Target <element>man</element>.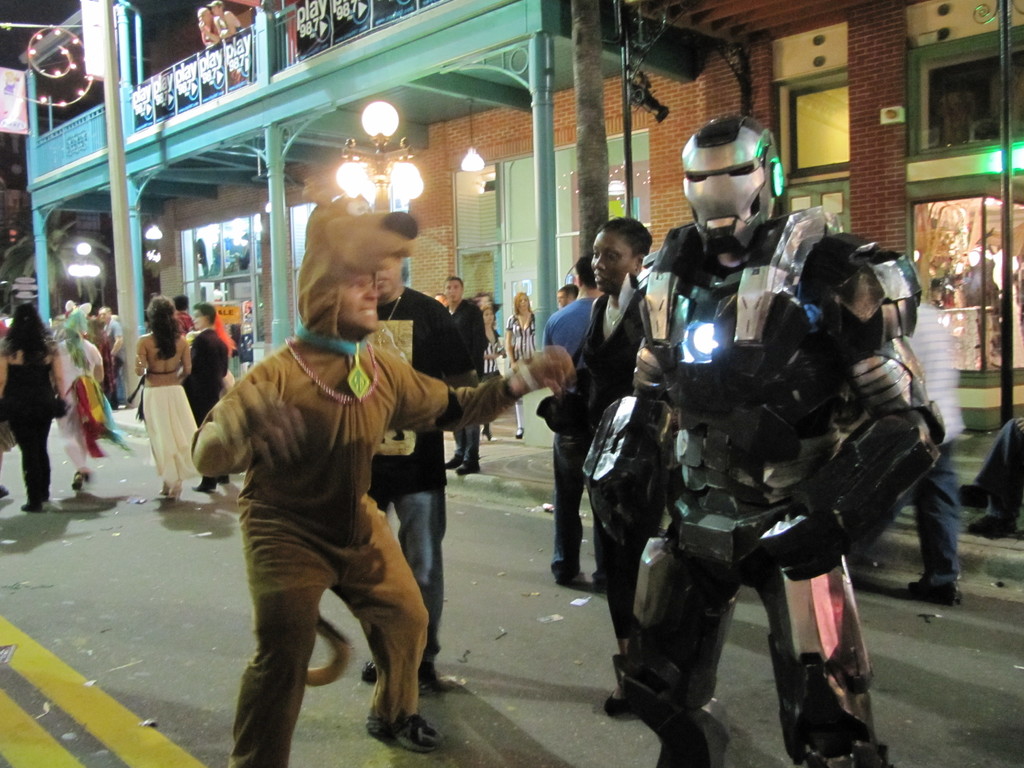
Target region: bbox=[186, 206, 570, 767].
